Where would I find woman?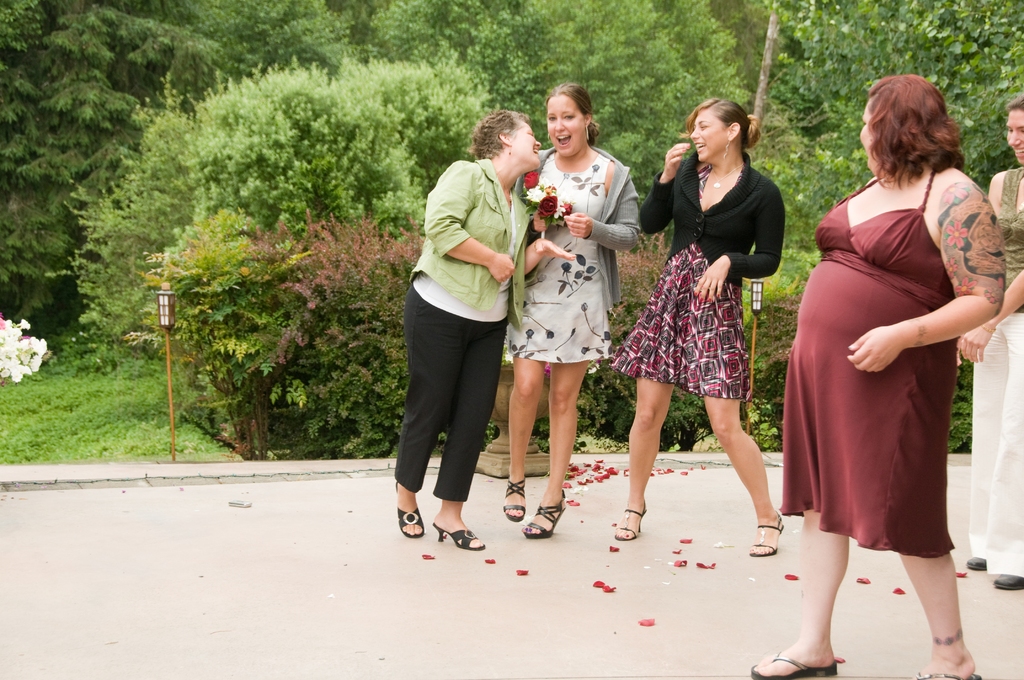
At (x1=507, y1=77, x2=639, y2=553).
